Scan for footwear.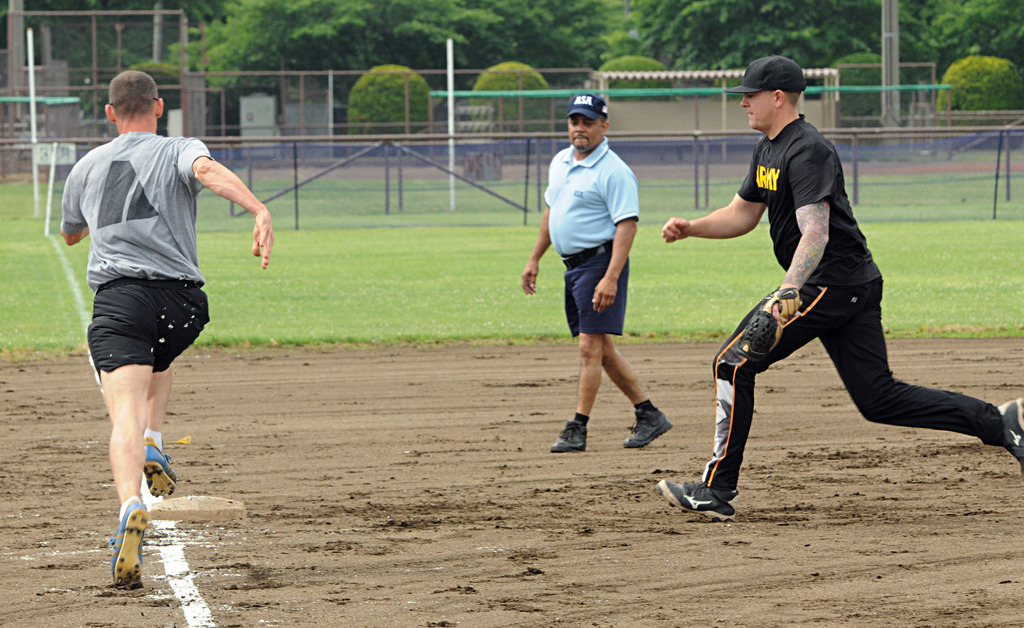
Scan result: box(552, 419, 587, 457).
